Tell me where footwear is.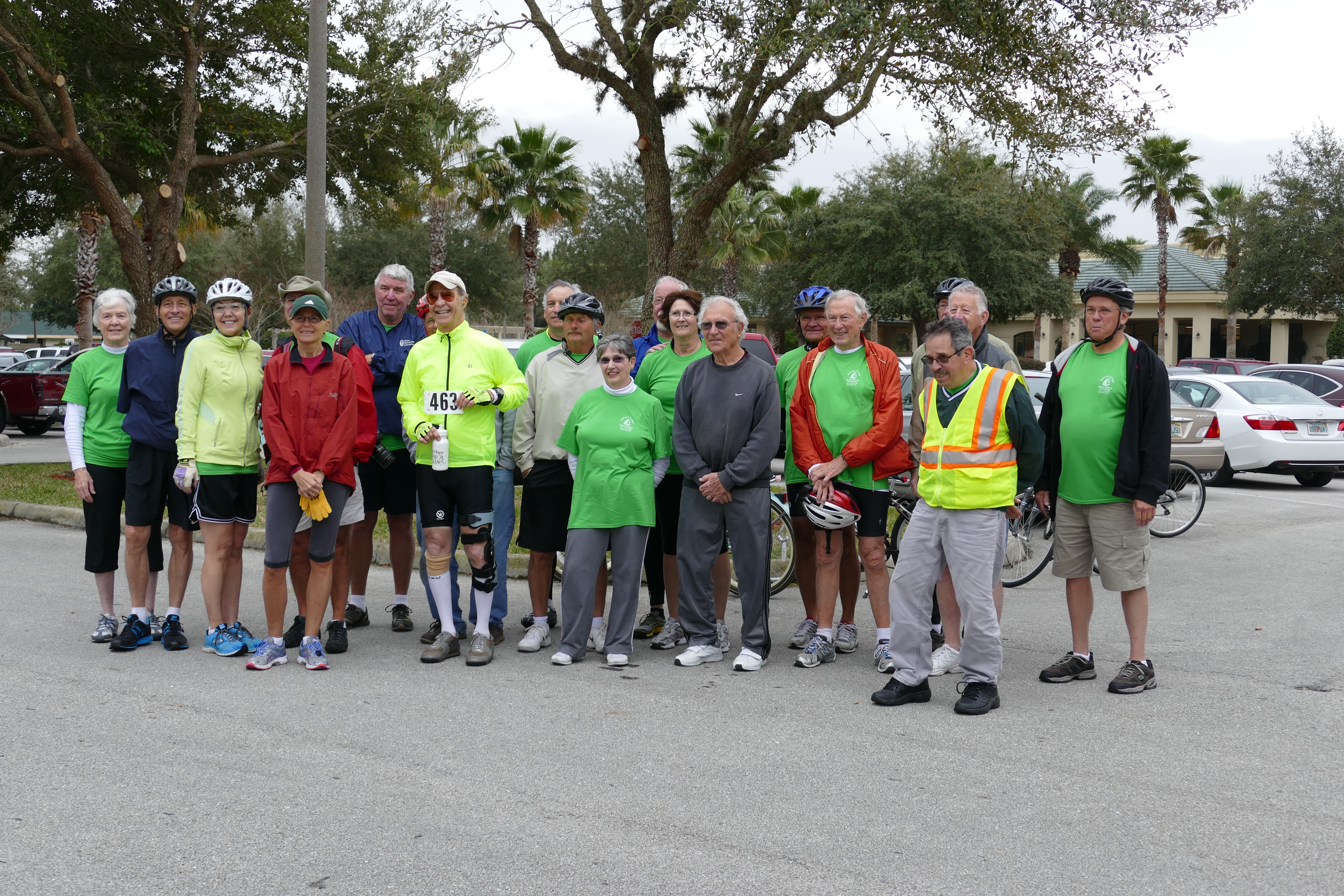
footwear is at [left=126, top=155, right=136, bottom=160].
